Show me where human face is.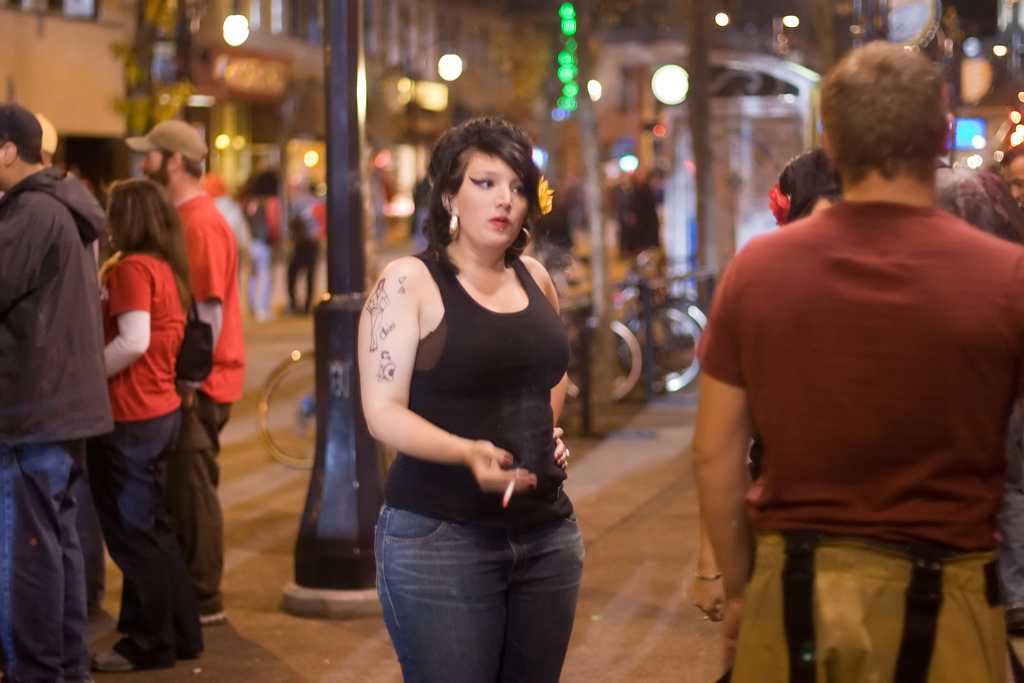
human face is at region(136, 151, 172, 183).
